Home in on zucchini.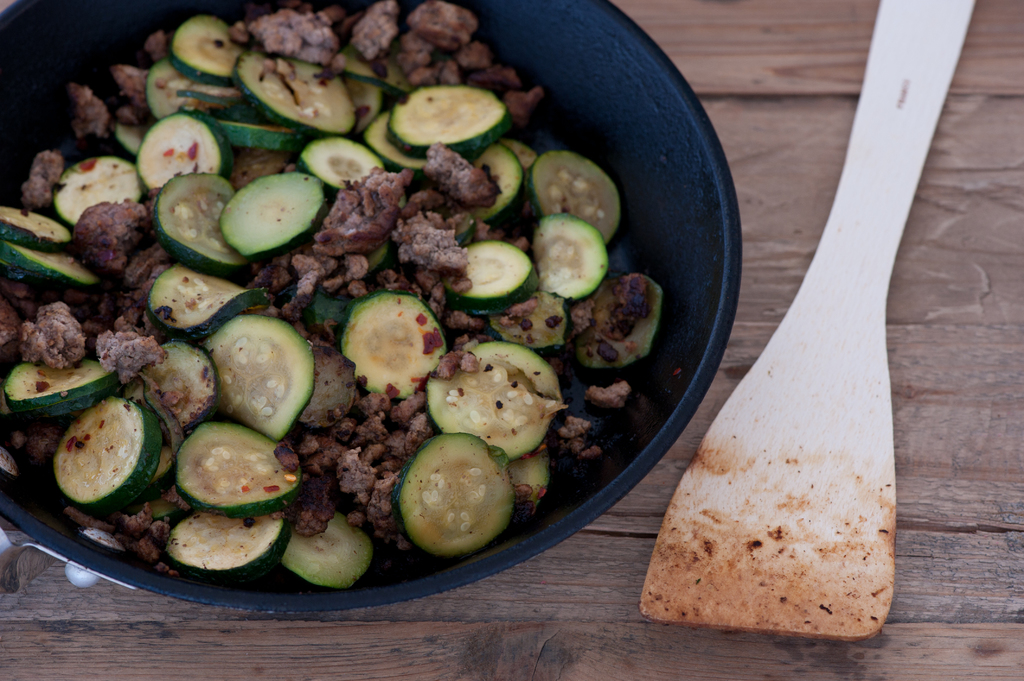
Homed in at {"x1": 566, "y1": 266, "x2": 675, "y2": 378}.
